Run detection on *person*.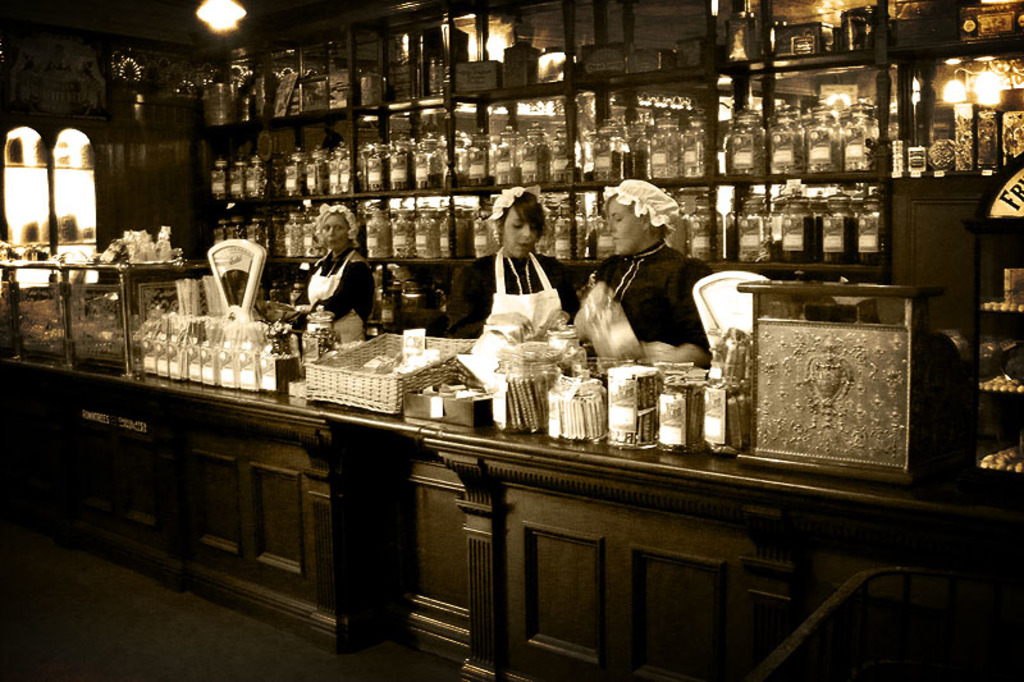
Result: Rect(448, 188, 581, 426).
